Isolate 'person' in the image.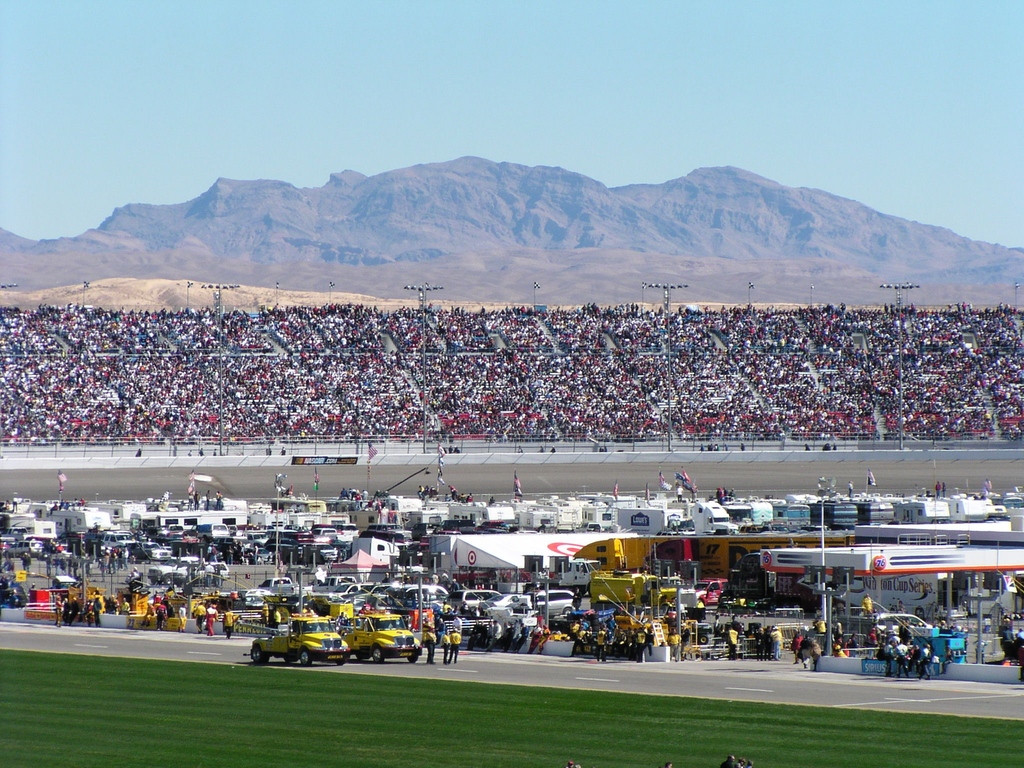
Isolated region: 681, 624, 690, 658.
